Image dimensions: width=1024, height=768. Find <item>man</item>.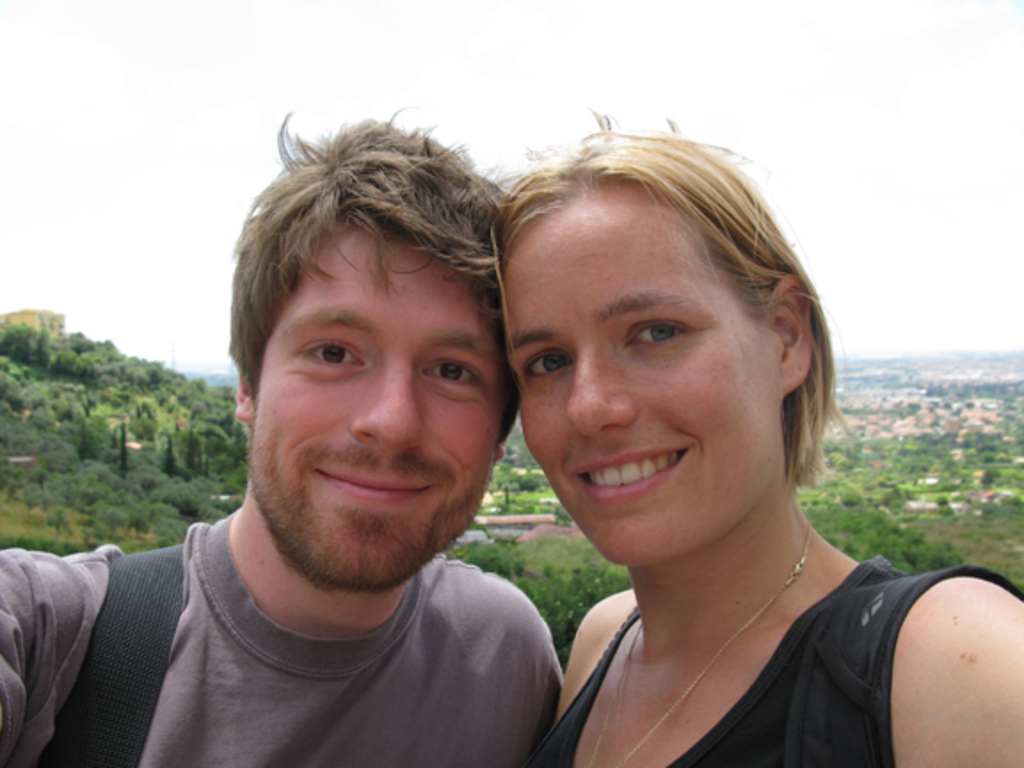
x1=41, y1=110, x2=628, y2=767.
